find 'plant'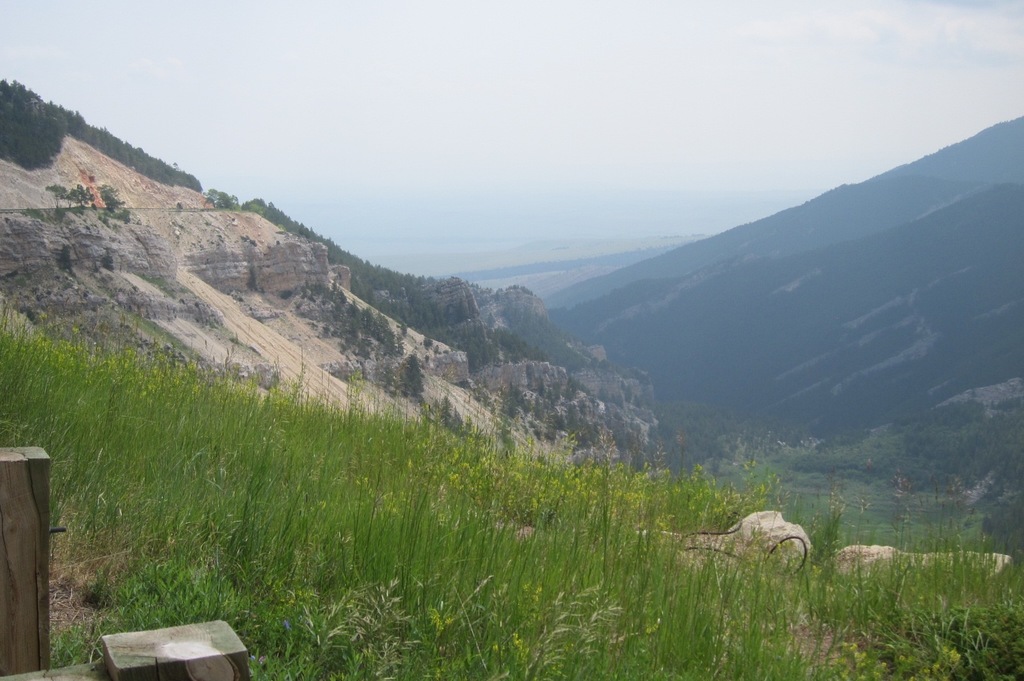
x1=25, y1=204, x2=42, y2=225
